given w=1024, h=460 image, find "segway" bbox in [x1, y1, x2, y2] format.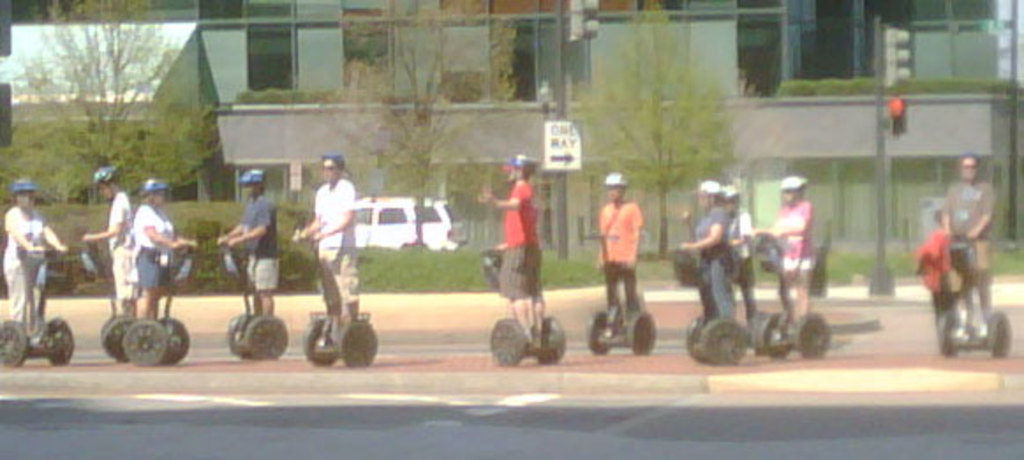
[213, 238, 286, 358].
